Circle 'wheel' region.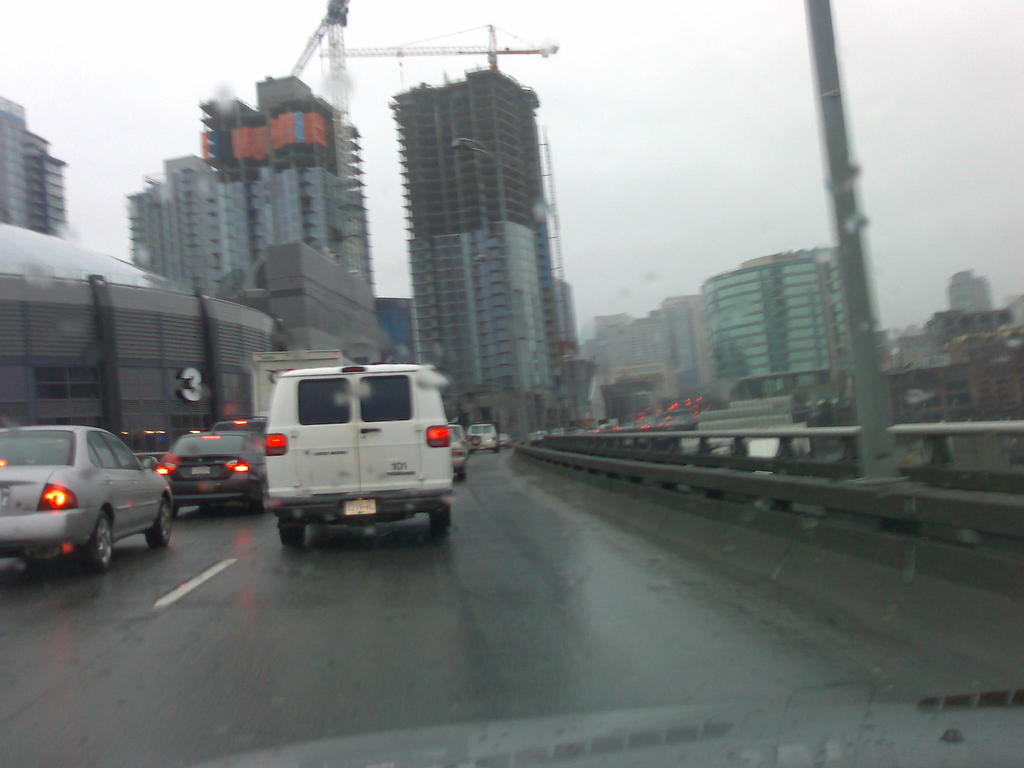
Region: x1=78 y1=505 x2=118 y2=570.
